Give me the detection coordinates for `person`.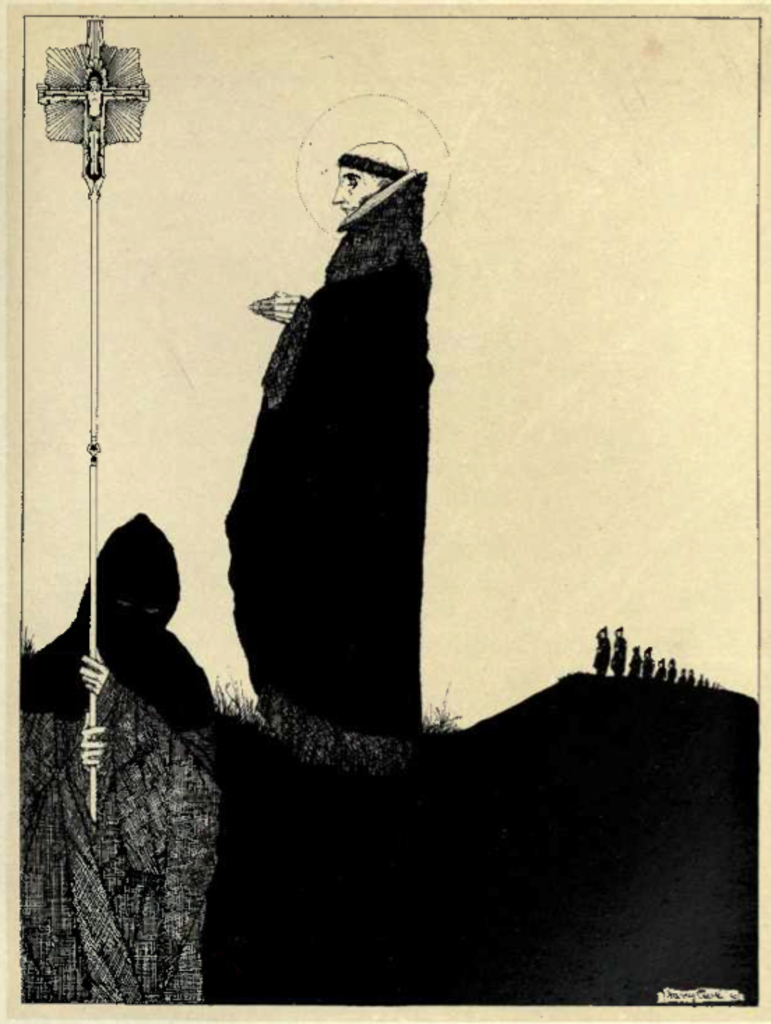
bbox=[39, 52, 147, 175].
